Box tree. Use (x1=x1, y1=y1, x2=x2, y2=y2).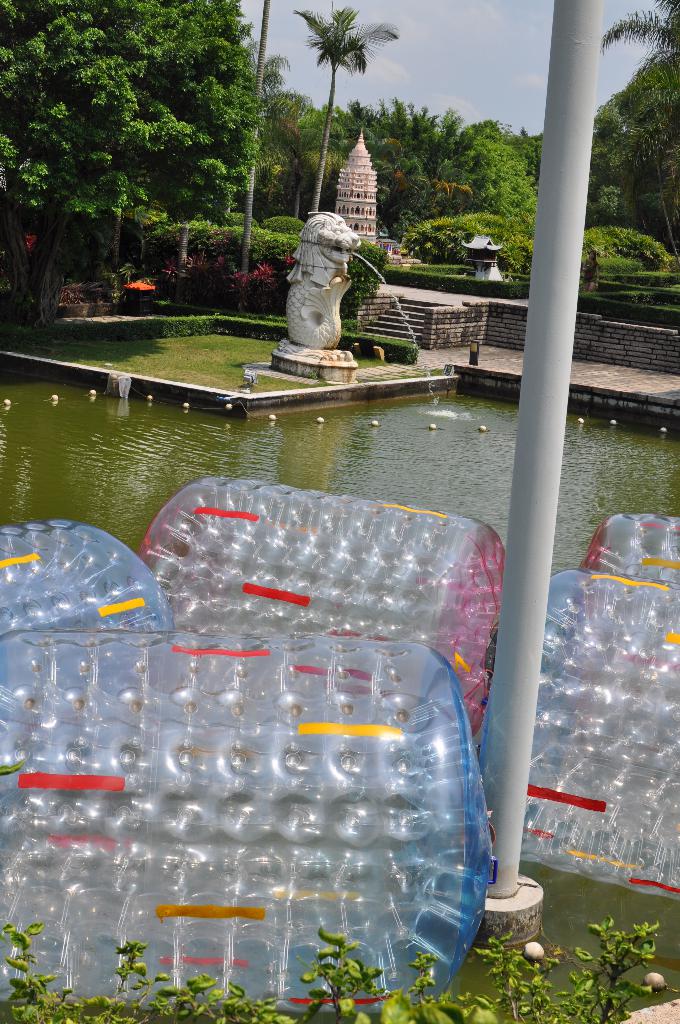
(x1=289, y1=6, x2=399, y2=220).
